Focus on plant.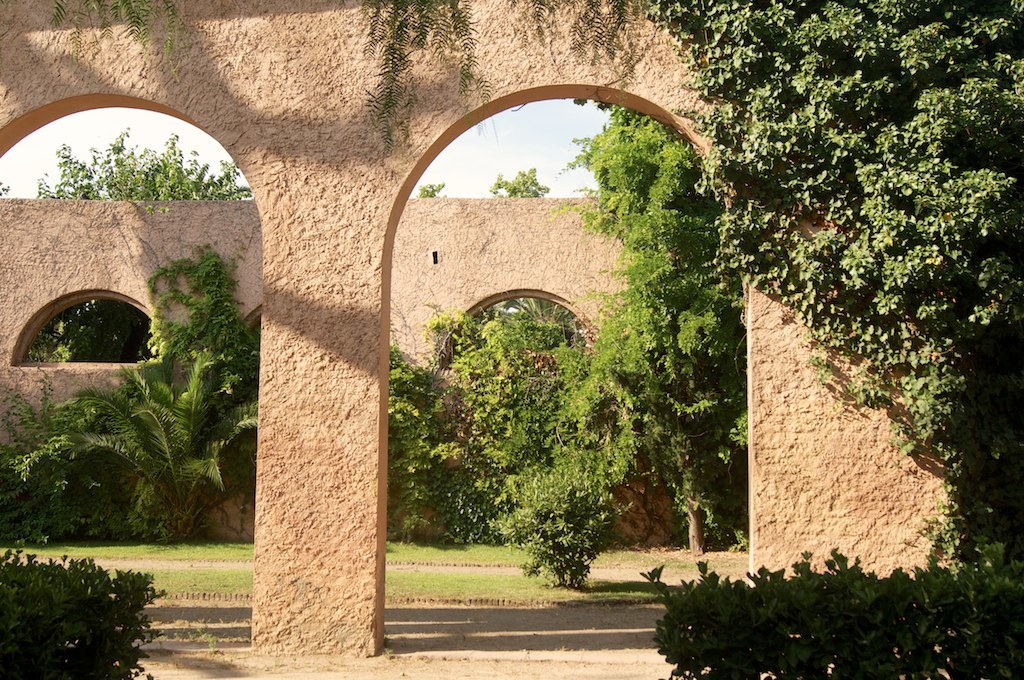
Focused at (x1=505, y1=454, x2=628, y2=579).
